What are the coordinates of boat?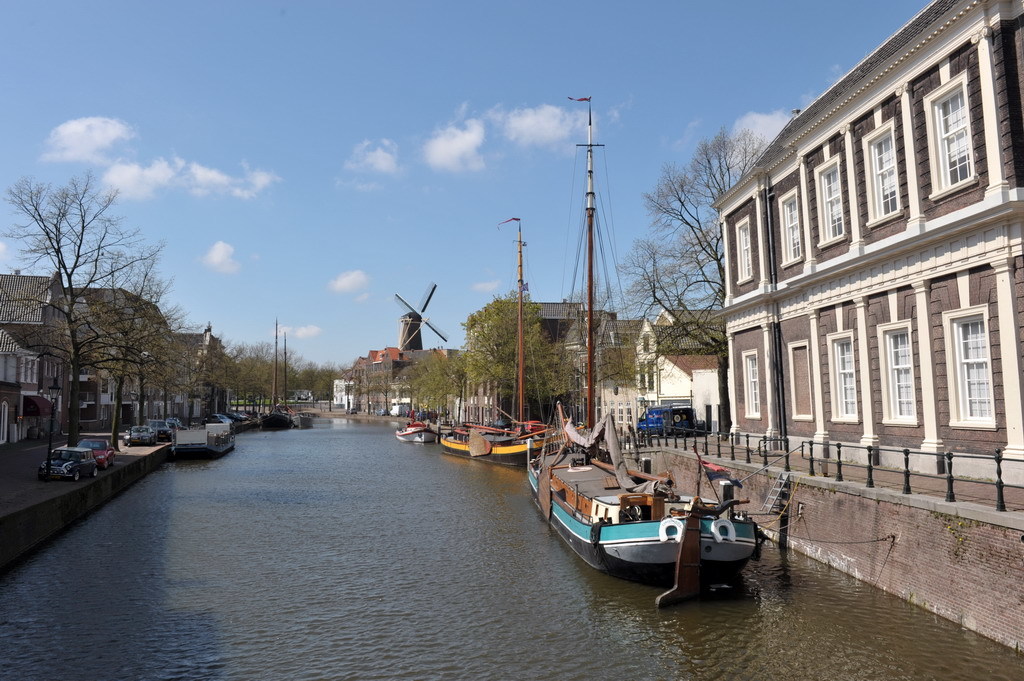
525,95,765,606.
